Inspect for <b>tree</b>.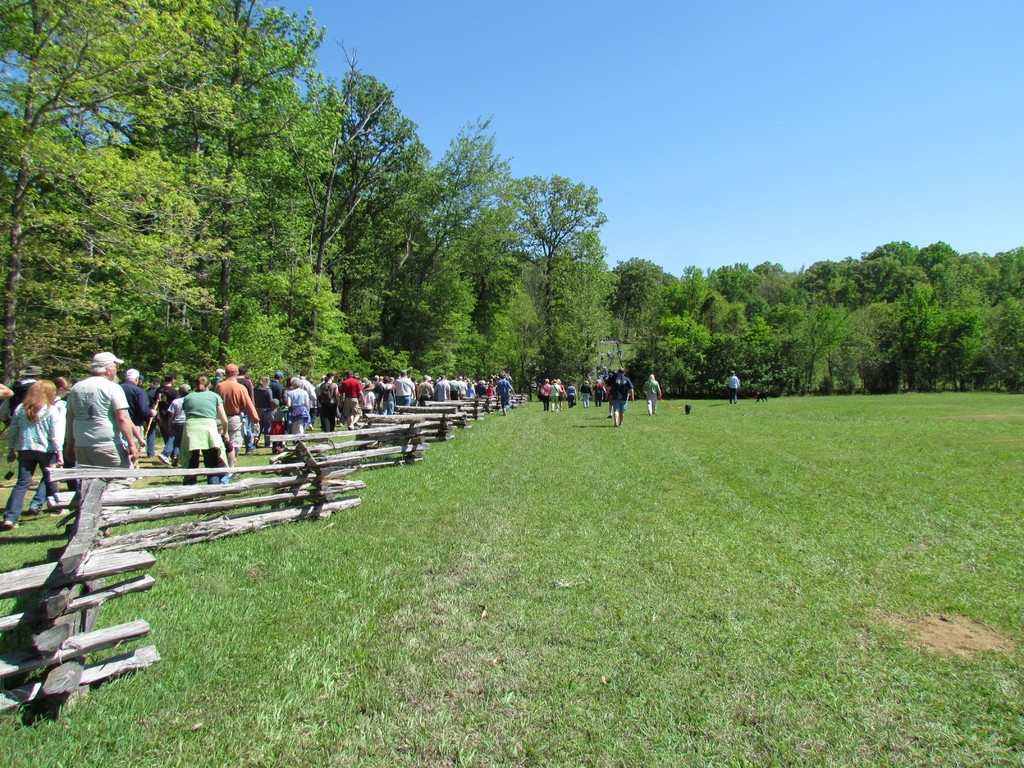
Inspection: {"x1": 314, "y1": 63, "x2": 432, "y2": 365}.
